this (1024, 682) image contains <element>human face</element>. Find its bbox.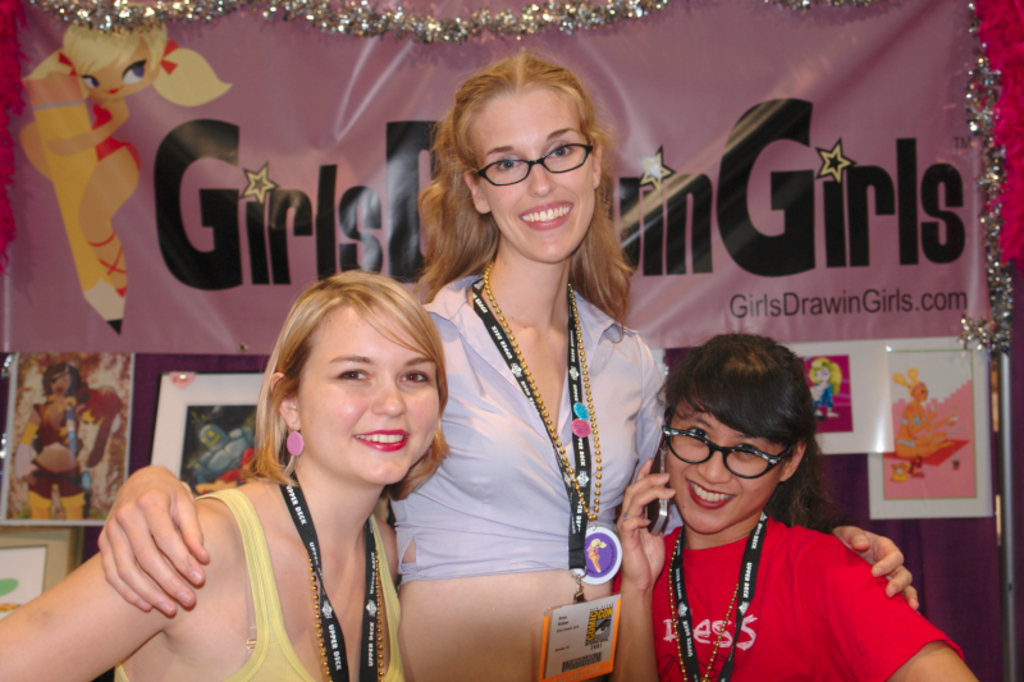
bbox=[667, 406, 790, 537].
